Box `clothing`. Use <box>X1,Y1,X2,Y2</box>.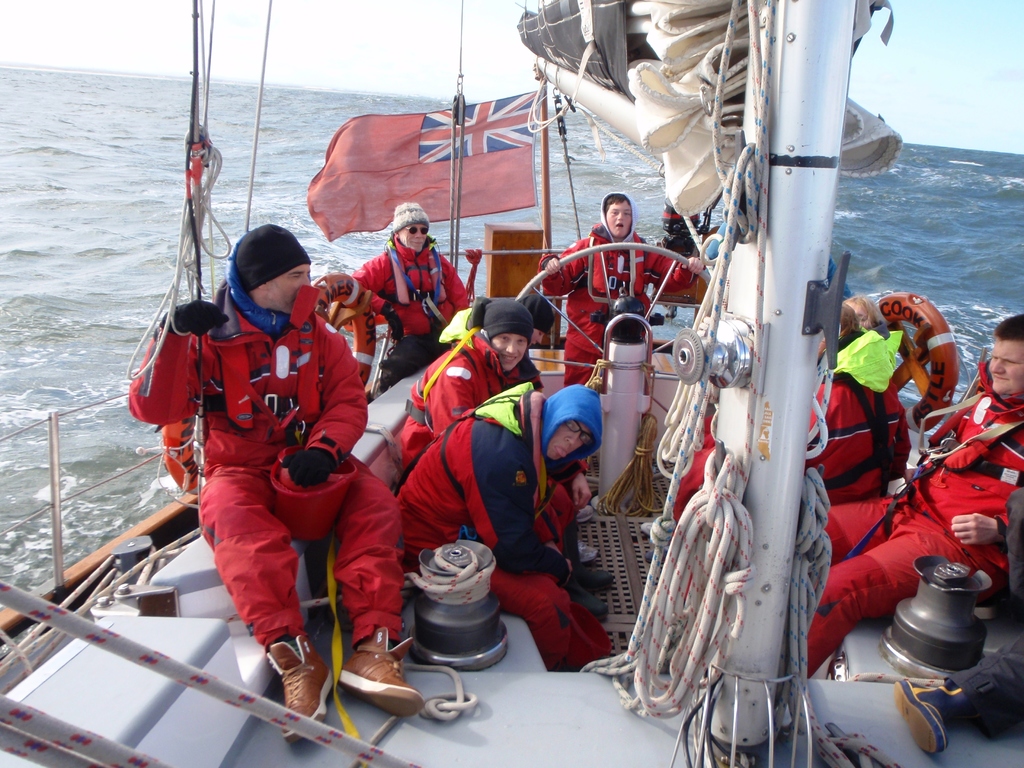
<box>383,321,545,466</box>.
